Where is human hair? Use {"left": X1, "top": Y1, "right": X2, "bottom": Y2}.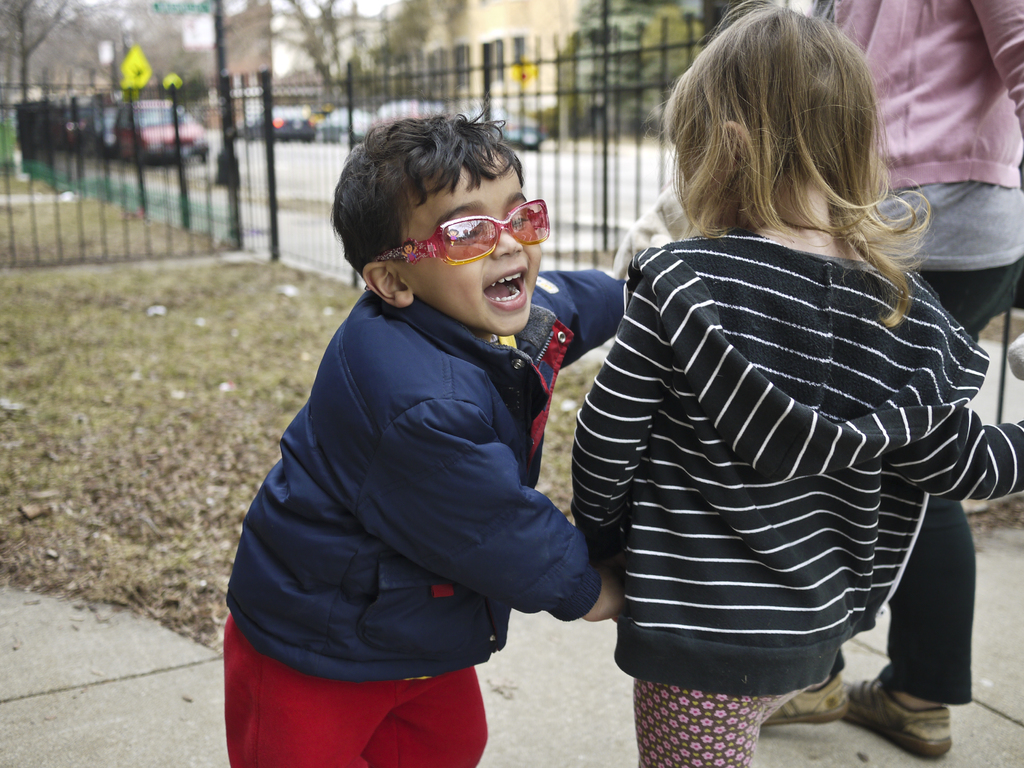
{"left": 646, "top": 0, "right": 933, "bottom": 326}.
